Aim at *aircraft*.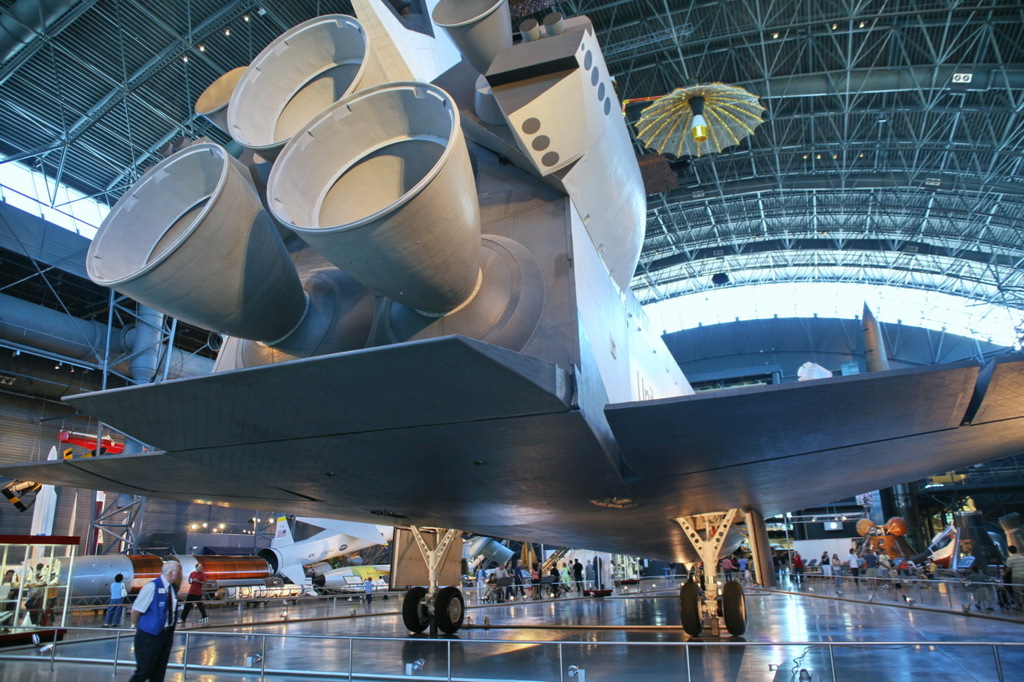
Aimed at [x1=48, y1=98, x2=993, y2=628].
